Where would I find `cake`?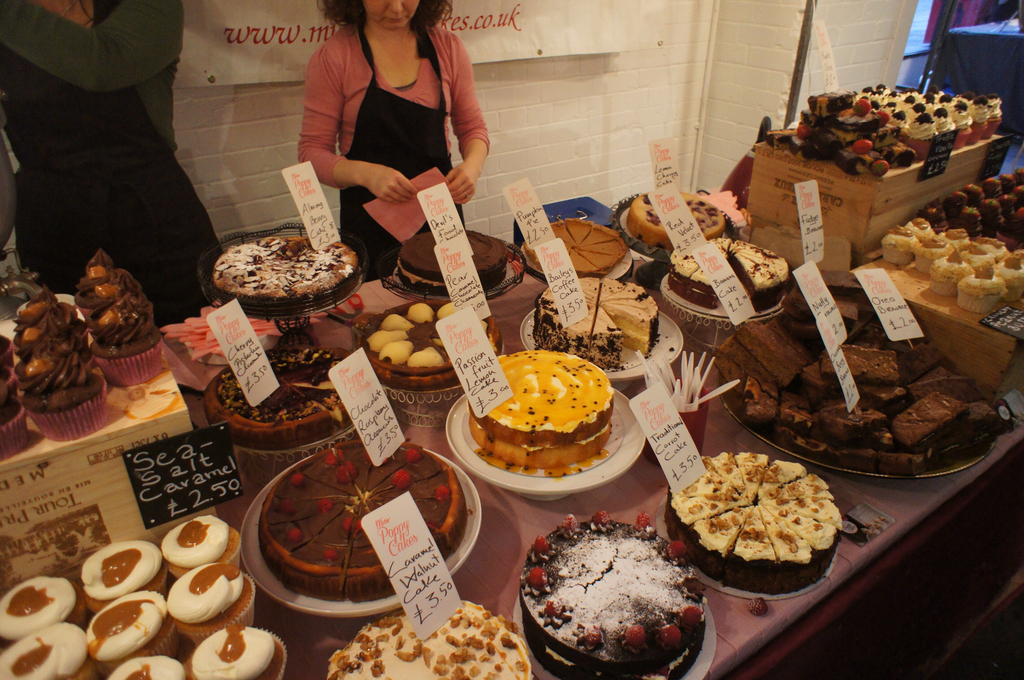
At Rect(260, 441, 463, 587).
